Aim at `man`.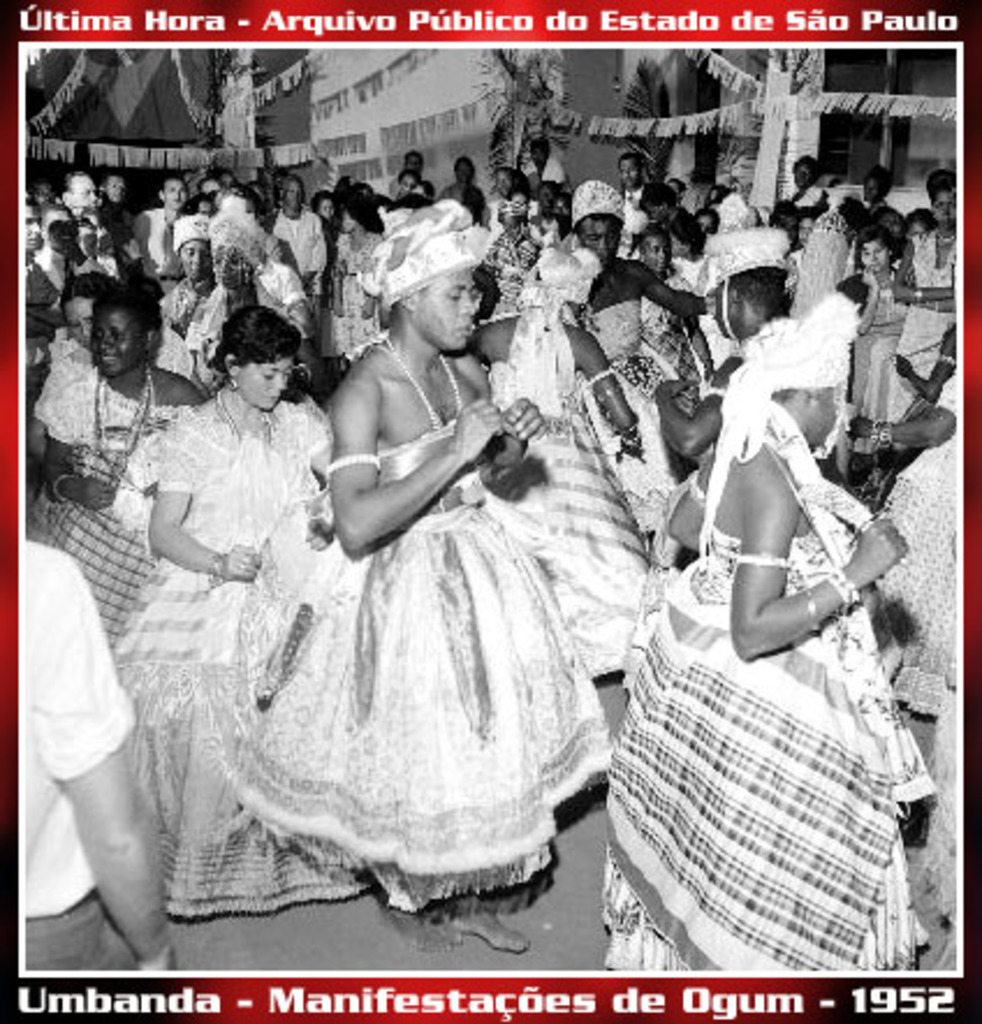
Aimed at region(130, 174, 185, 301).
